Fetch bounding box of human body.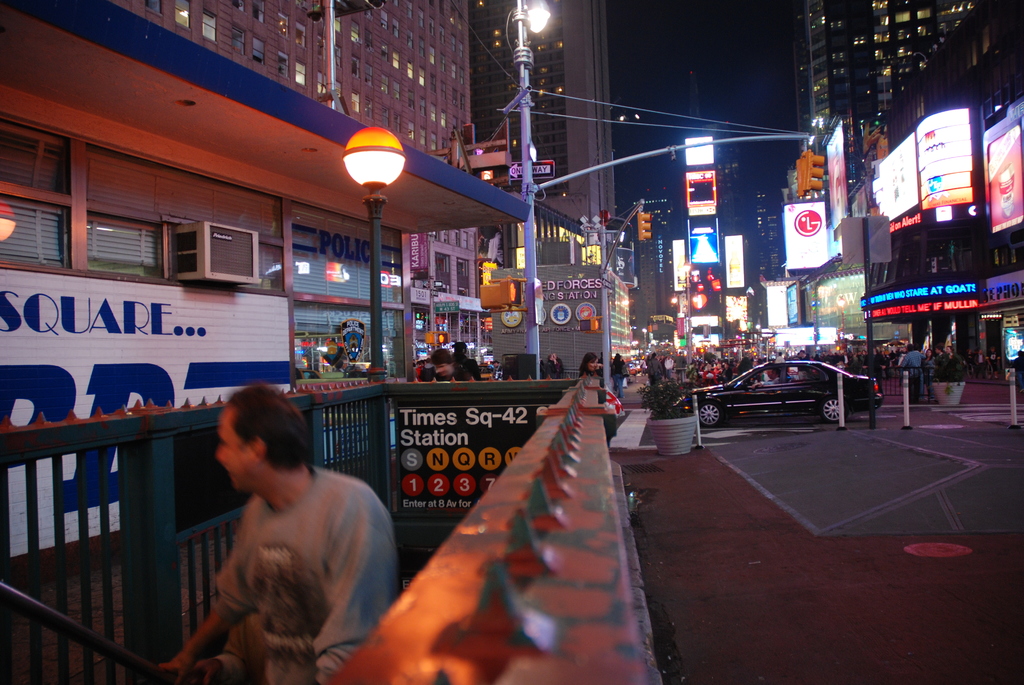
Bbox: 545 362 568 379.
